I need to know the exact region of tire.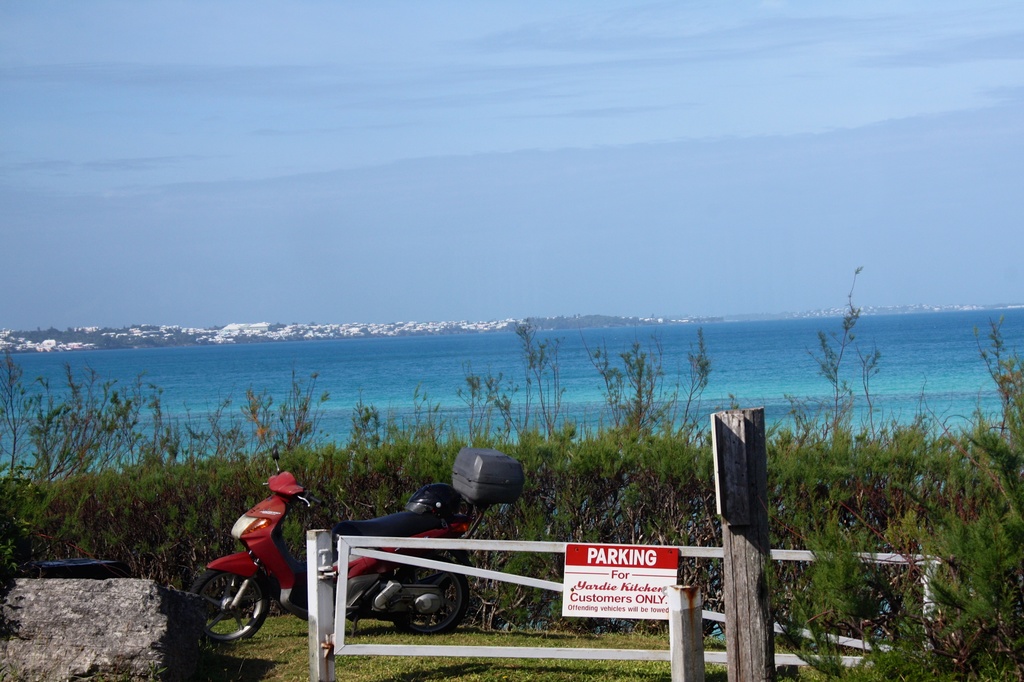
Region: box(390, 551, 470, 636).
